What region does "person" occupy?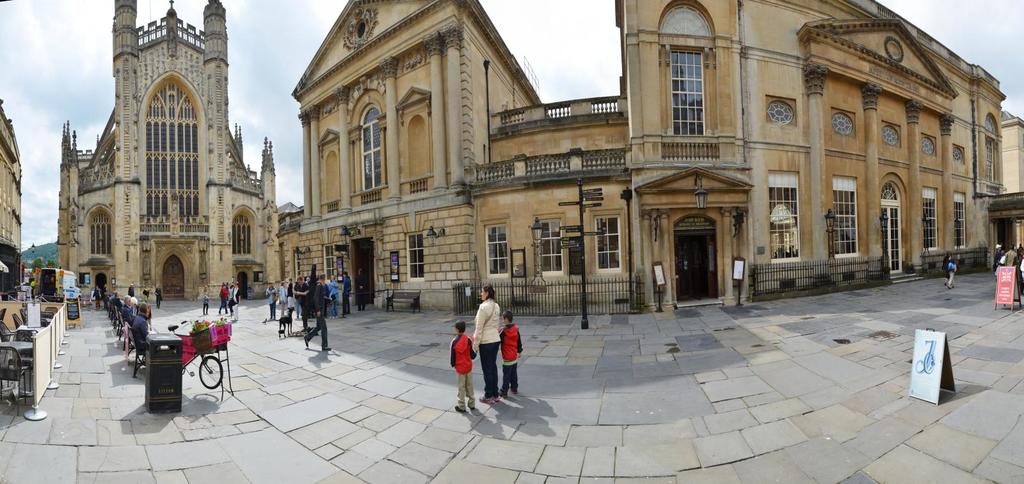
227/283/235/304.
